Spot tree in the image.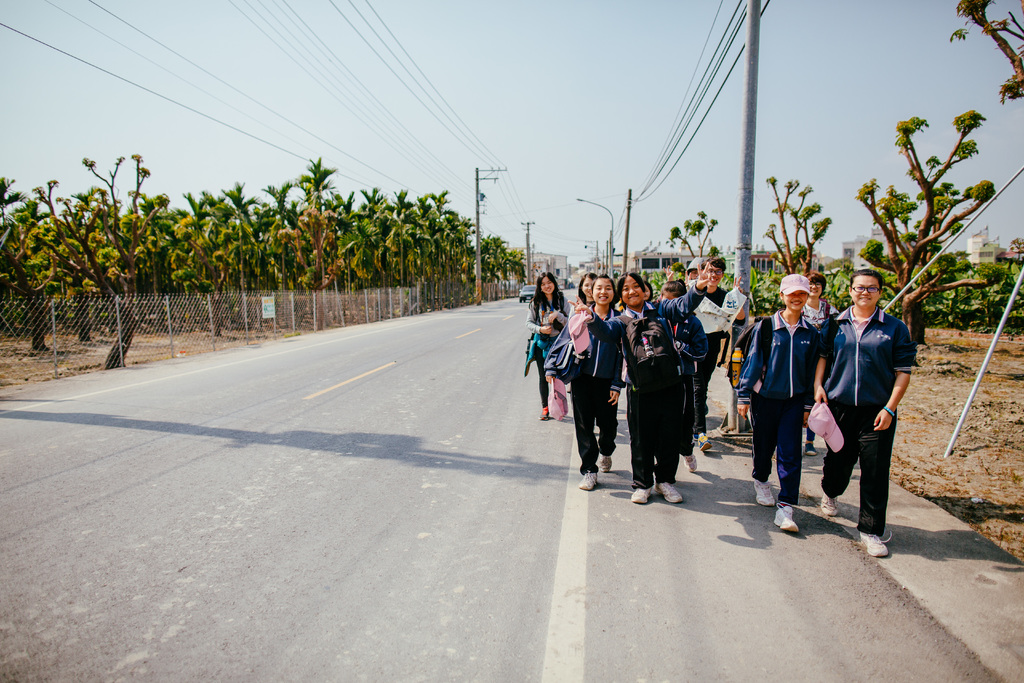
tree found at [856,115,995,344].
